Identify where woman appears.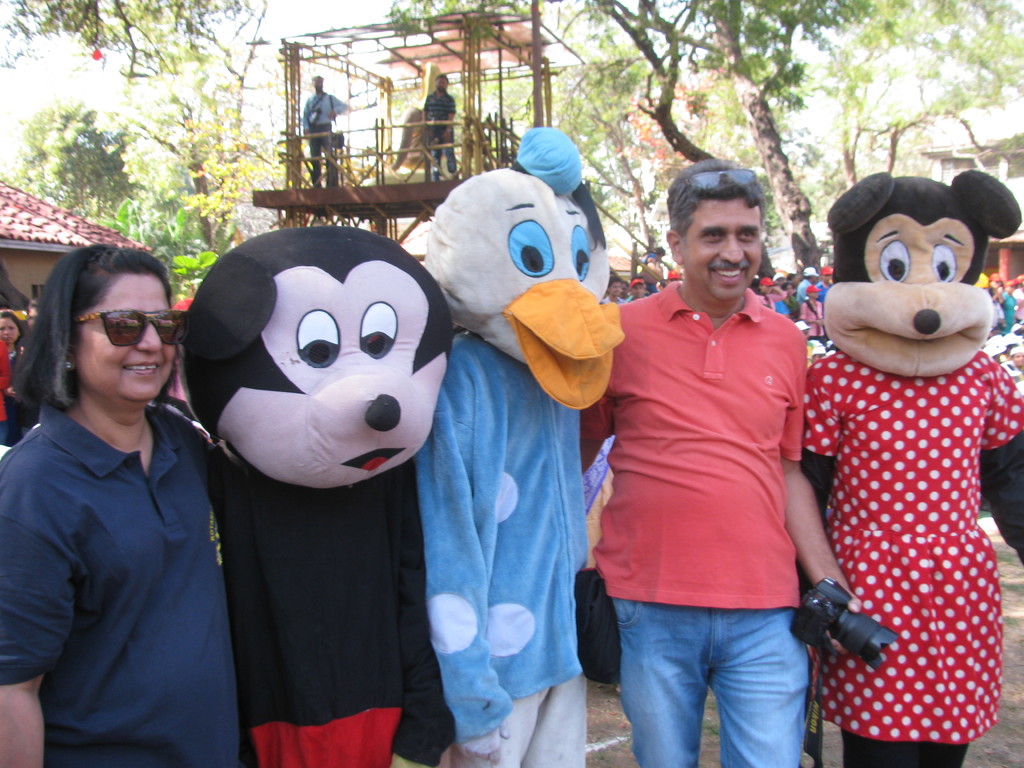
Appears at detection(0, 312, 29, 447).
